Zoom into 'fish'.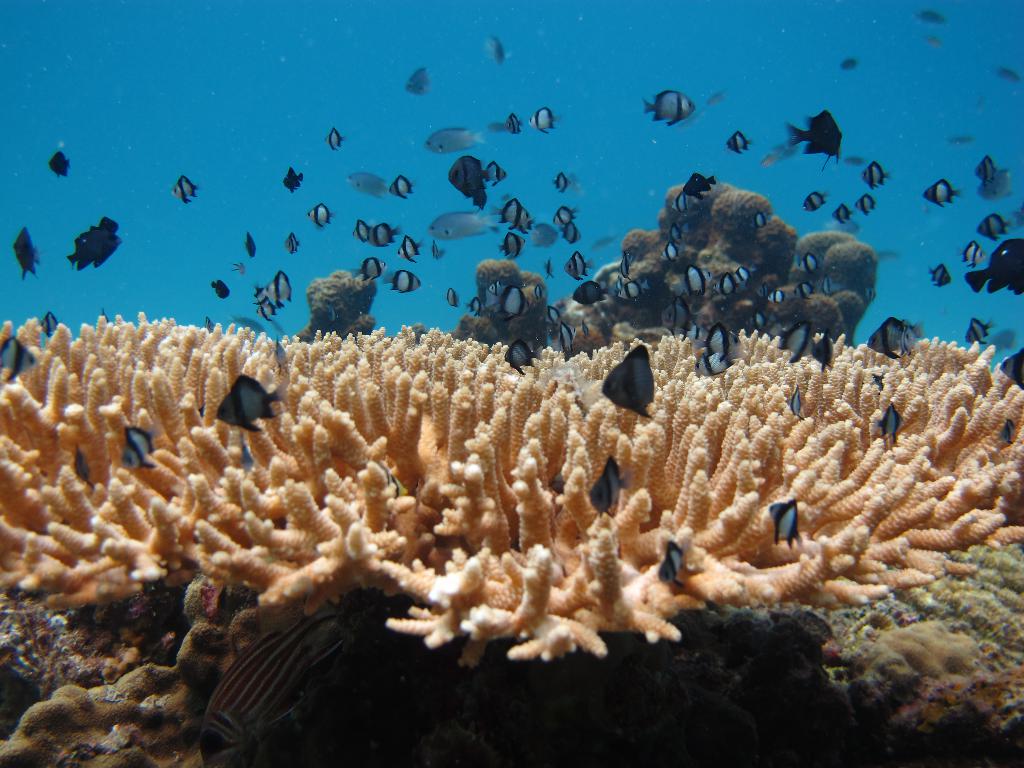
Zoom target: [left=171, top=172, right=201, bottom=208].
